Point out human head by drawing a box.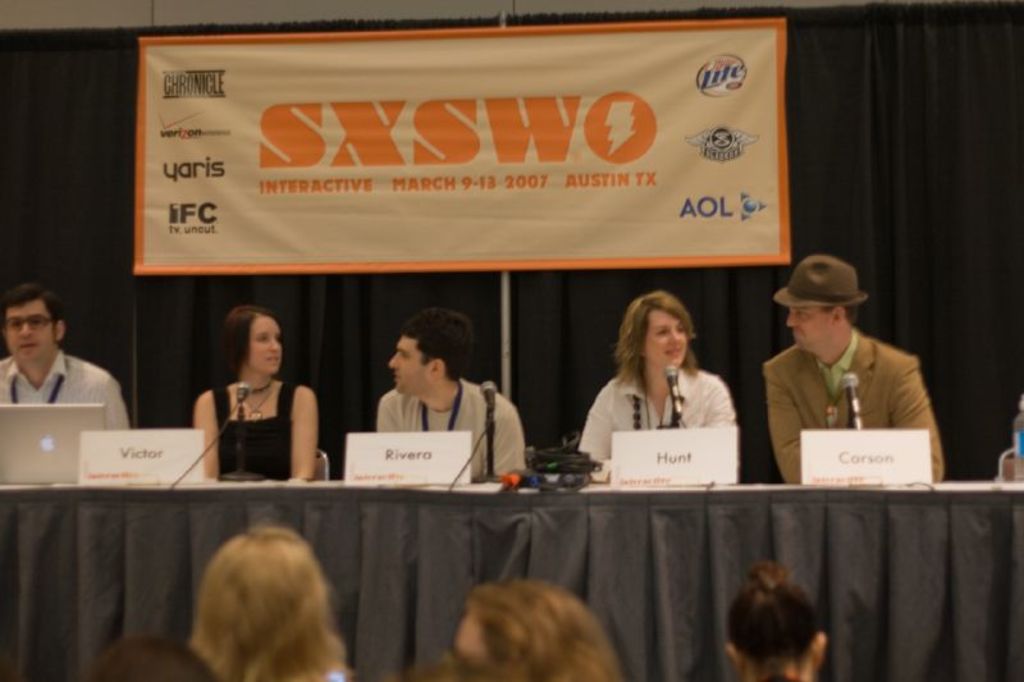
(724, 580, 827, 681).
